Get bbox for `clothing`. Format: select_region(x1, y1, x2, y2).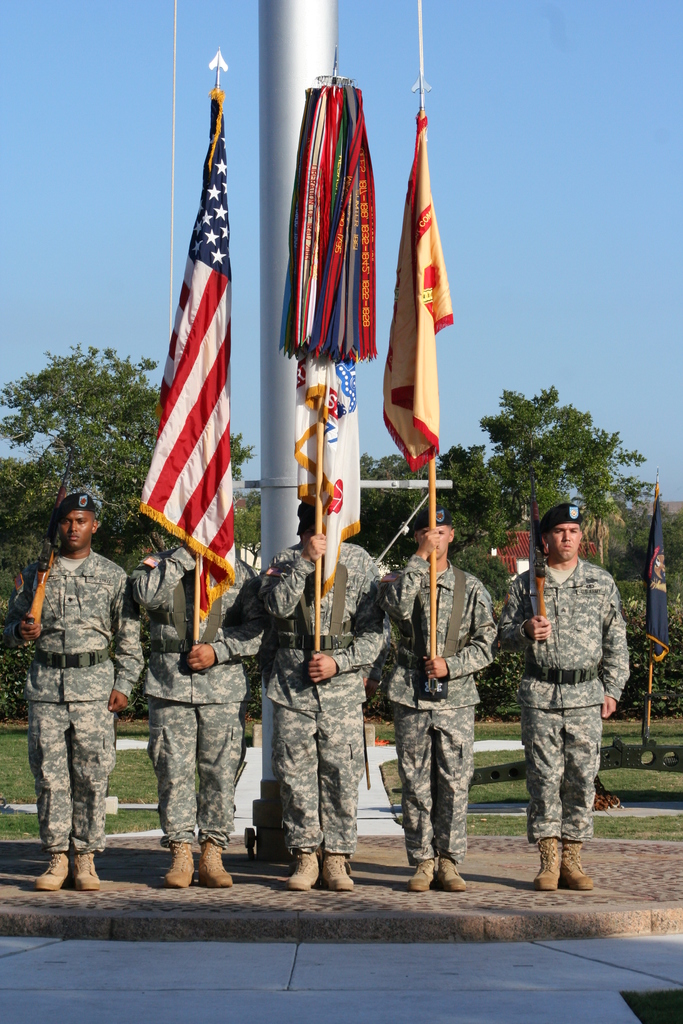
select_region(500, 563, 643, 827).
